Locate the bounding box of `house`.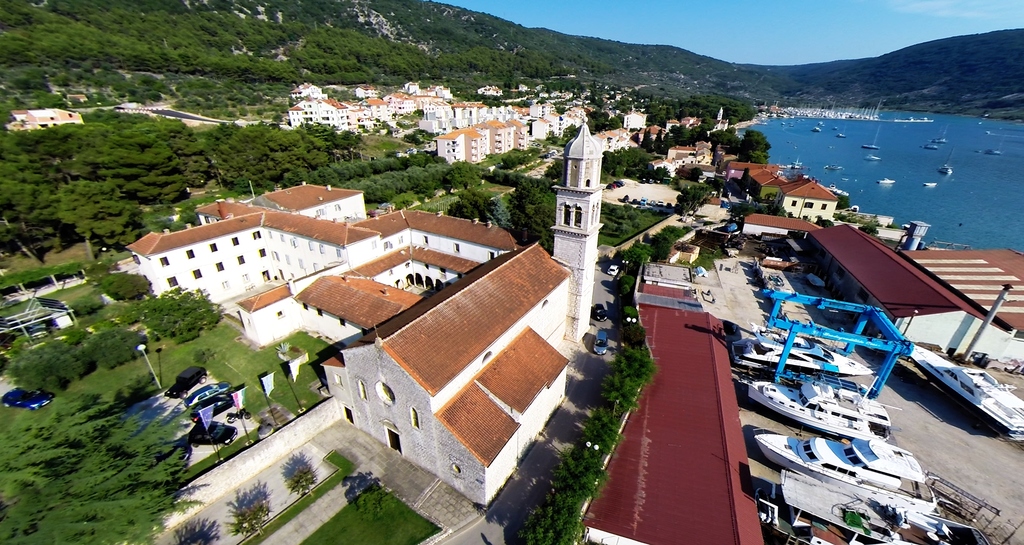
Bounding box: box=[384, 89, 413, 120].
